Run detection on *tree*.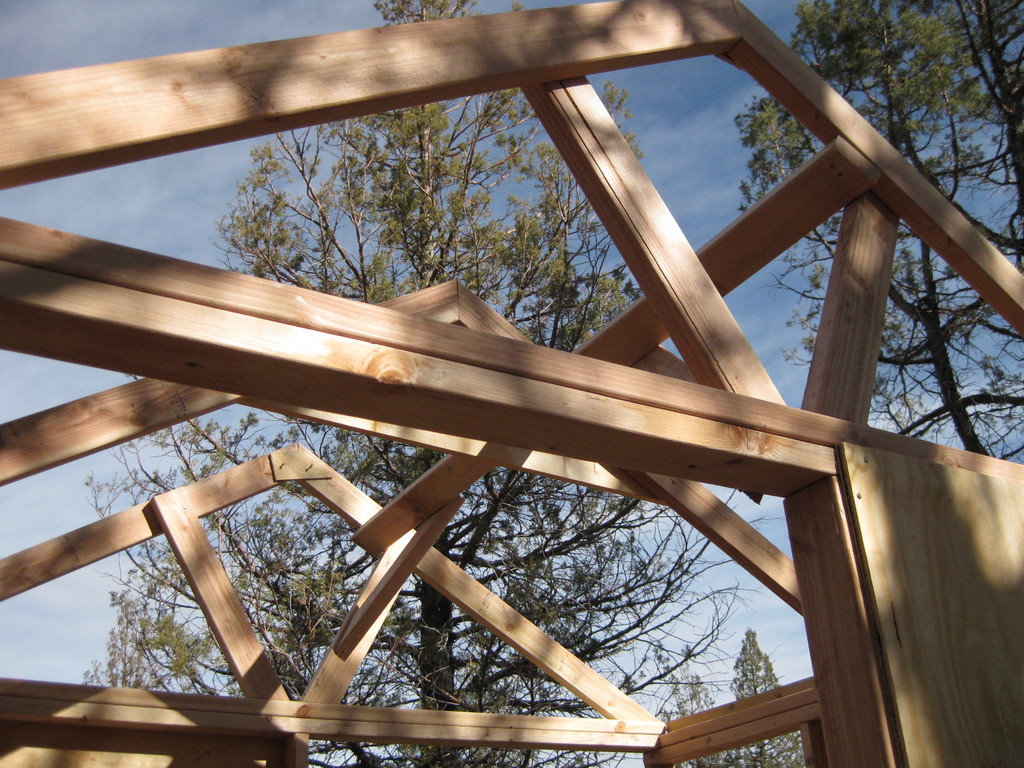
Result: [719,633,804,767].
